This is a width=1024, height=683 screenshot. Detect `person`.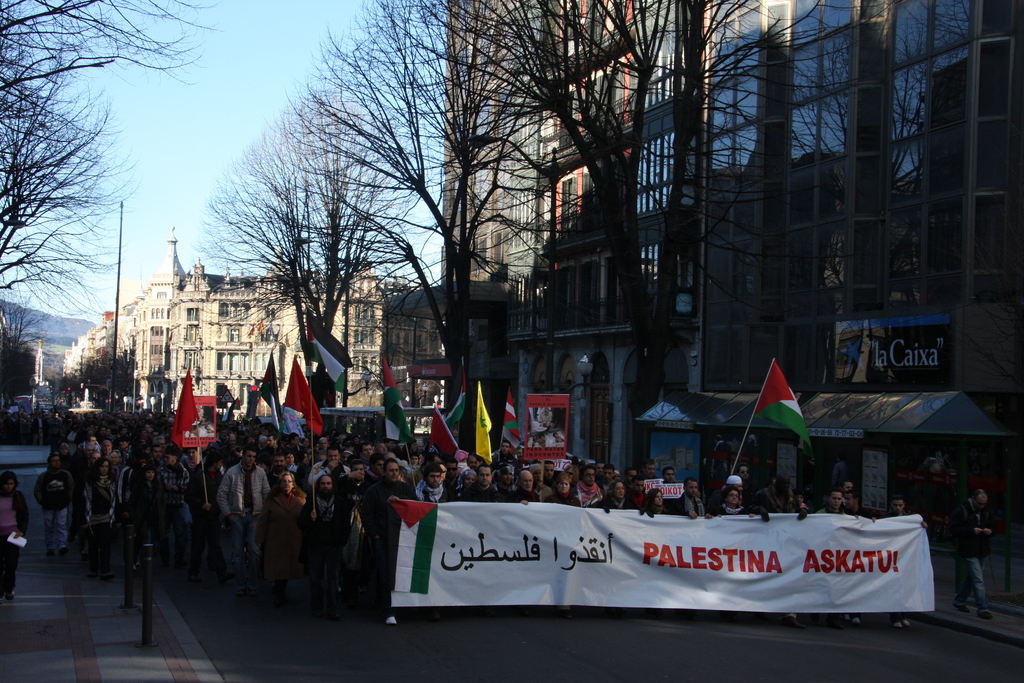
x1=495 y1=439 x2=518 y2=468.
